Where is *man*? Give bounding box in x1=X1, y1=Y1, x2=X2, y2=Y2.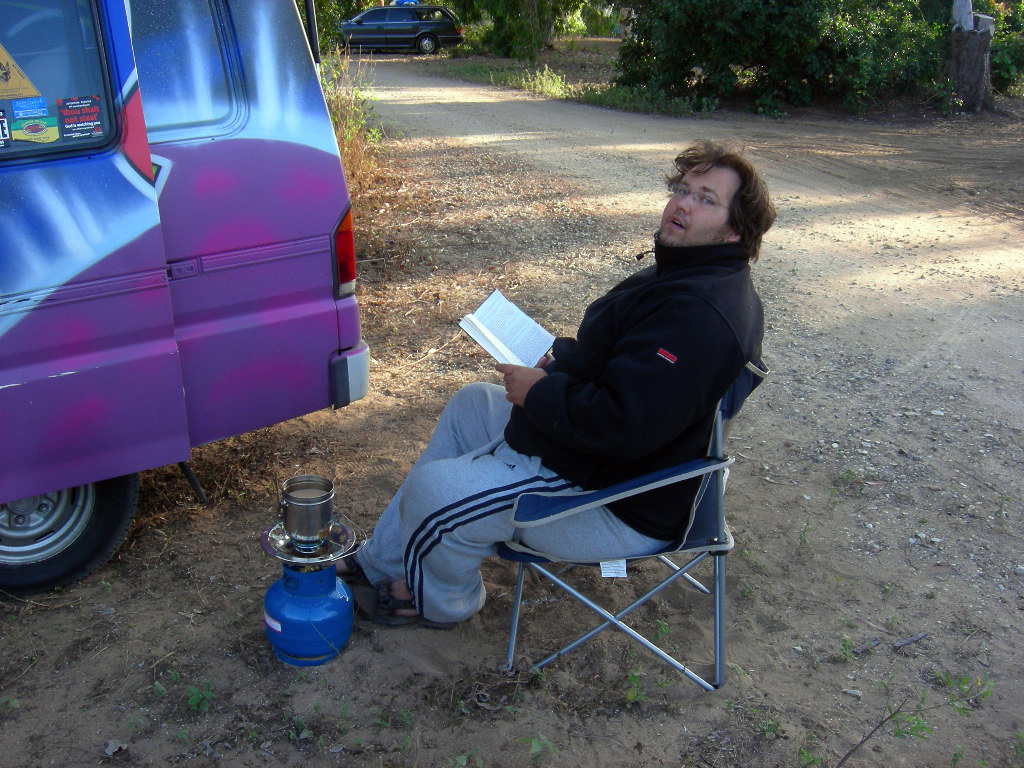
x1=336, y1=135, x2=776, y2=628.
